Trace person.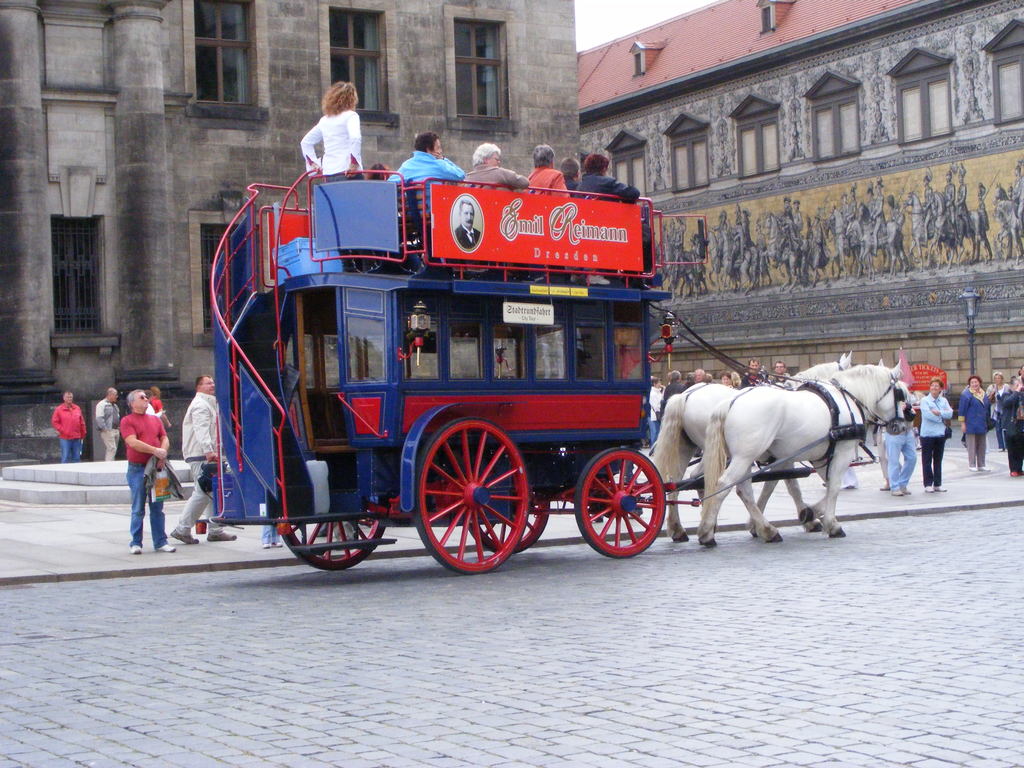
Traced to 258,520,283,548.
